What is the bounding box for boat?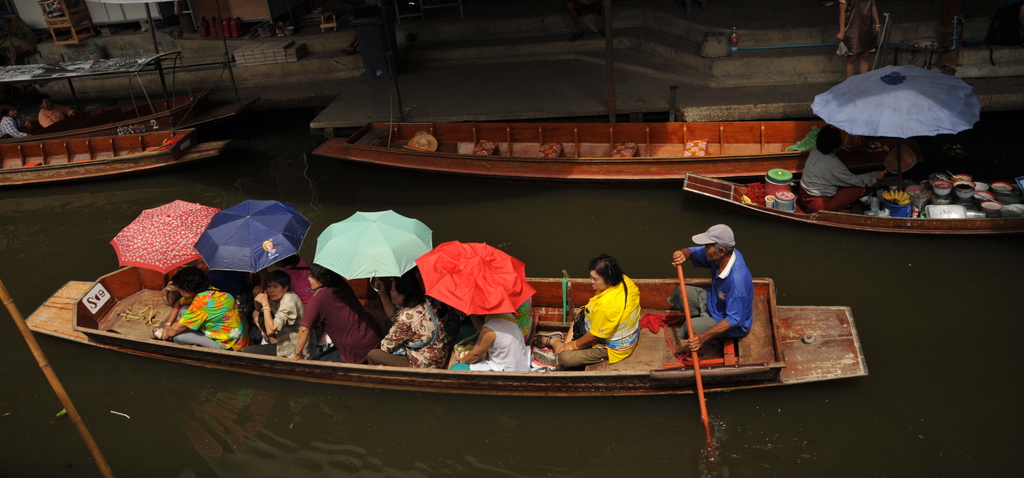
box=[0, 123, 224, 196].
